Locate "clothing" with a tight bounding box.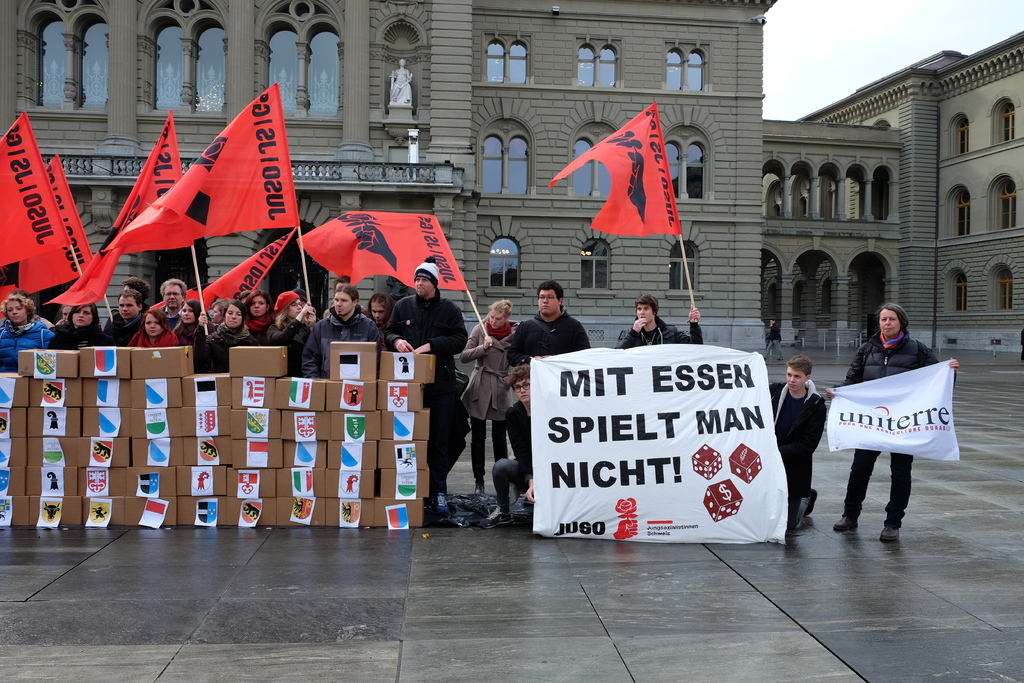
bbox(0, 319, 51, 372).
